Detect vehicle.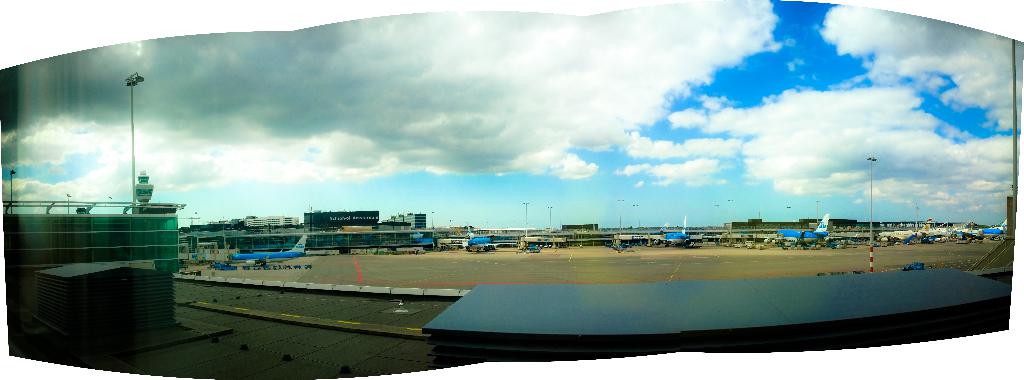
Detected at left=776, top=211, right=826, bottom=247.
